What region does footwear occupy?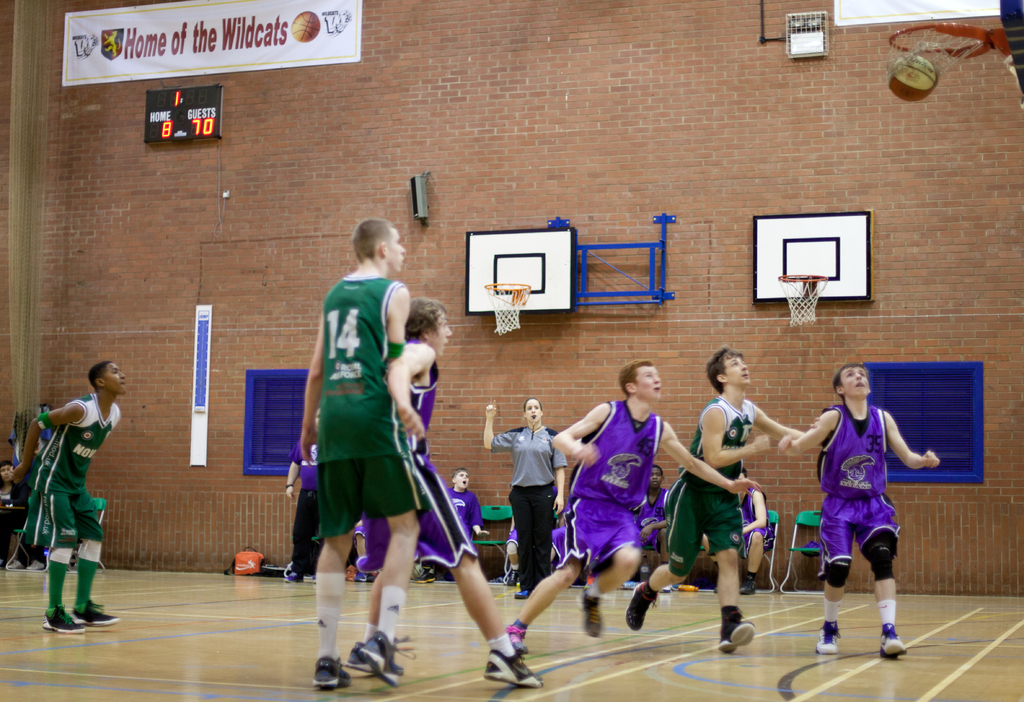
745:575:760:593.
